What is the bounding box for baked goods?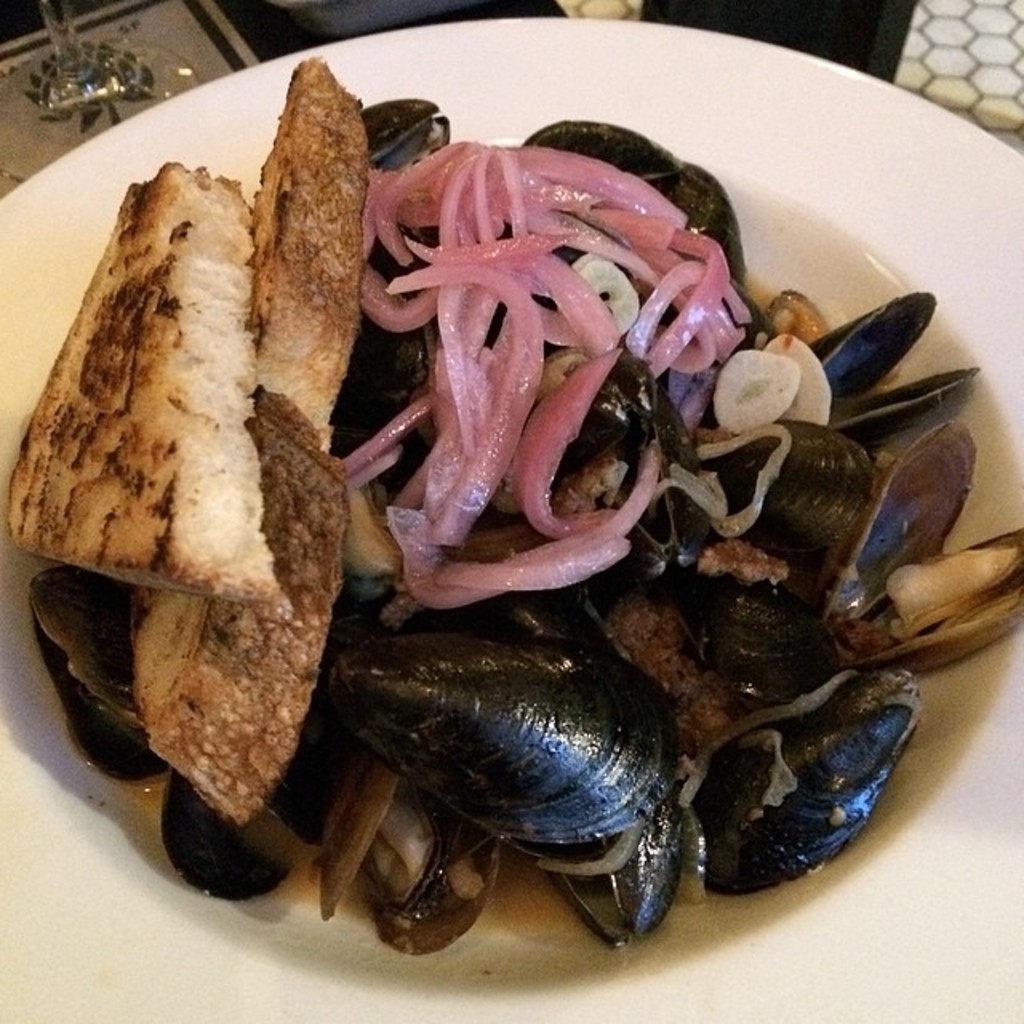
[x1=0, y1=160, x2=277, y2=581].
